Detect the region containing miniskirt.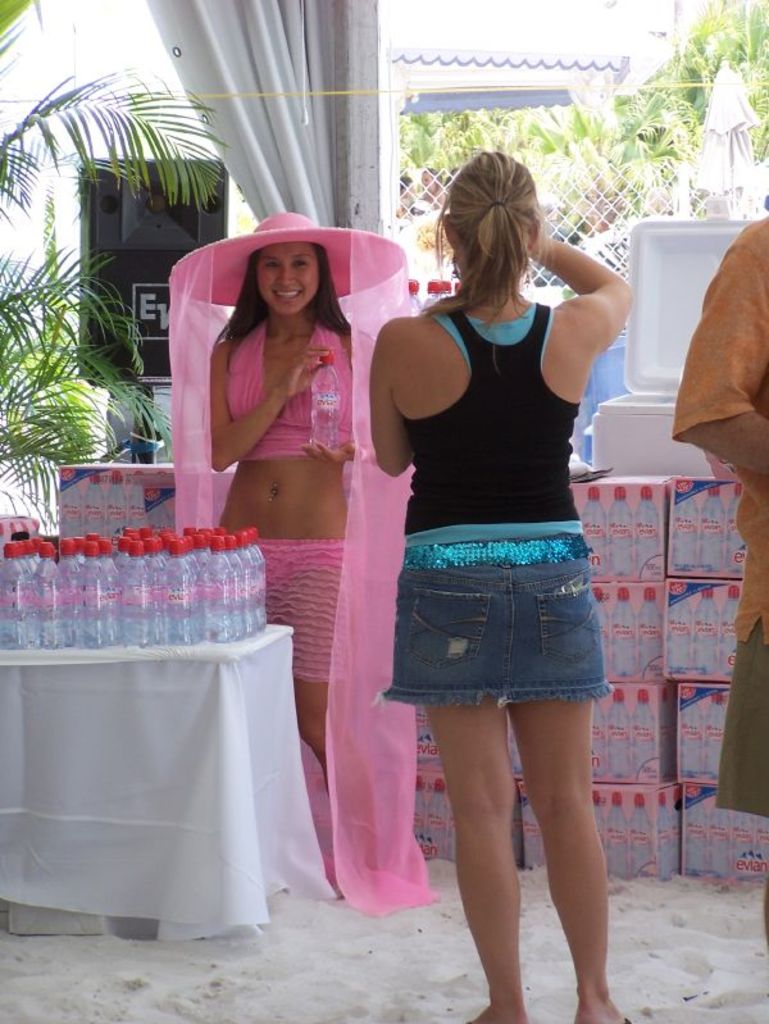
378:534:610:707.
